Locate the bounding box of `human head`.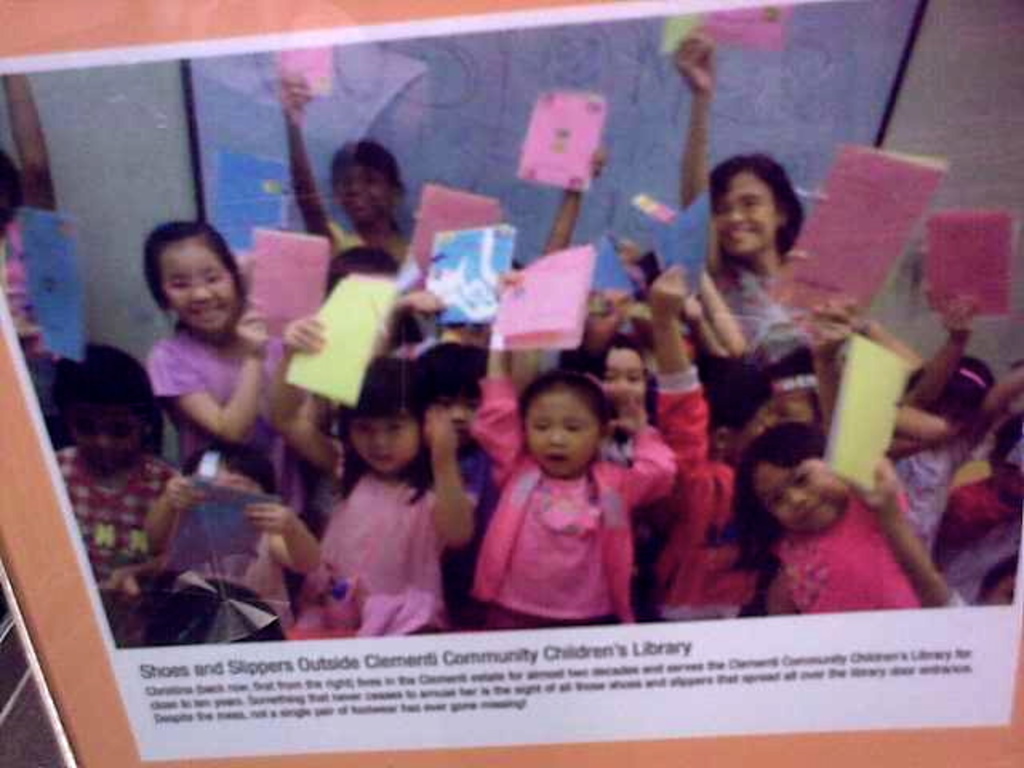
Bounding box: Rect(141, 226, 242, 333).
